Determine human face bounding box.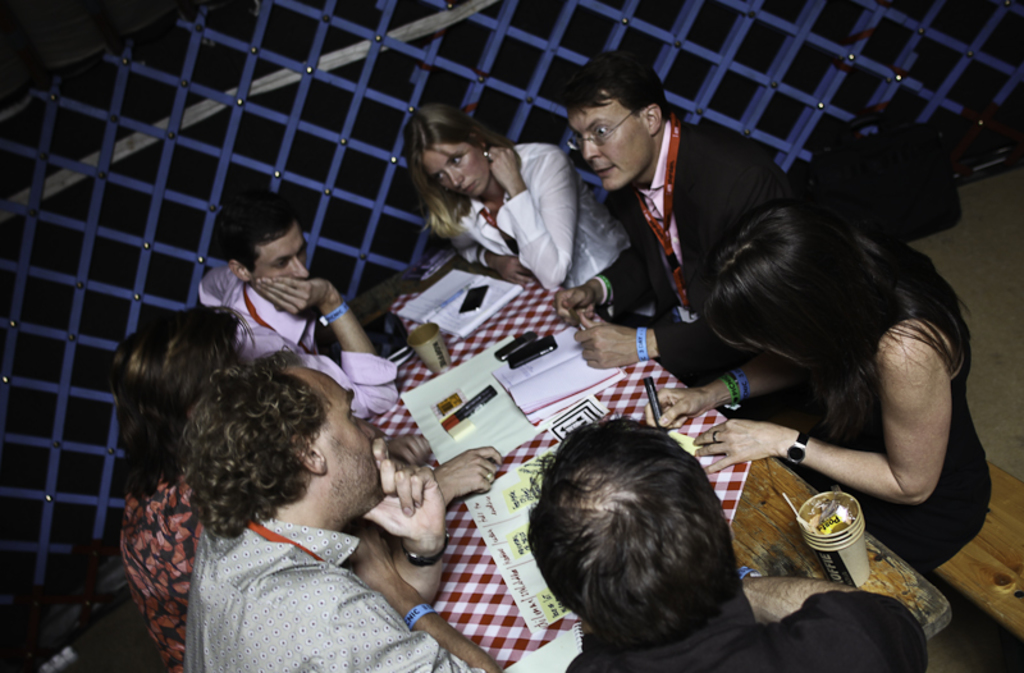
Determined: [left=292, top=367, right=372, bottom=507].
